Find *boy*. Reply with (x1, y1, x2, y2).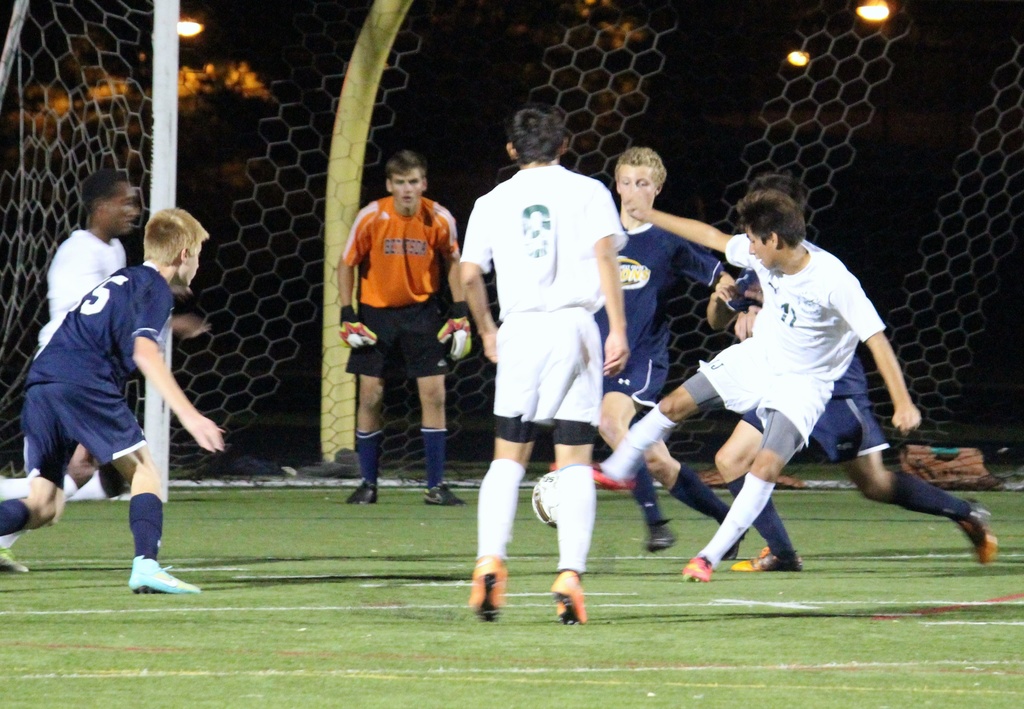
(585, 186, 921, 582).
